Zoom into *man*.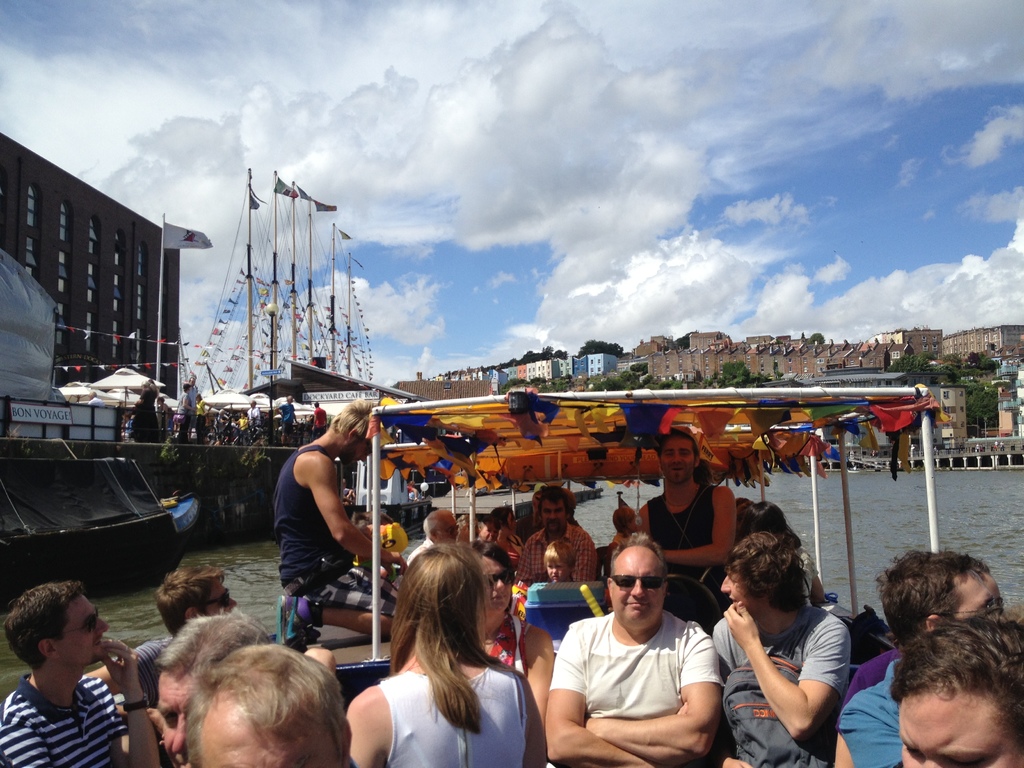
Zoom target: l=711, t=531, r=850, b=767.
